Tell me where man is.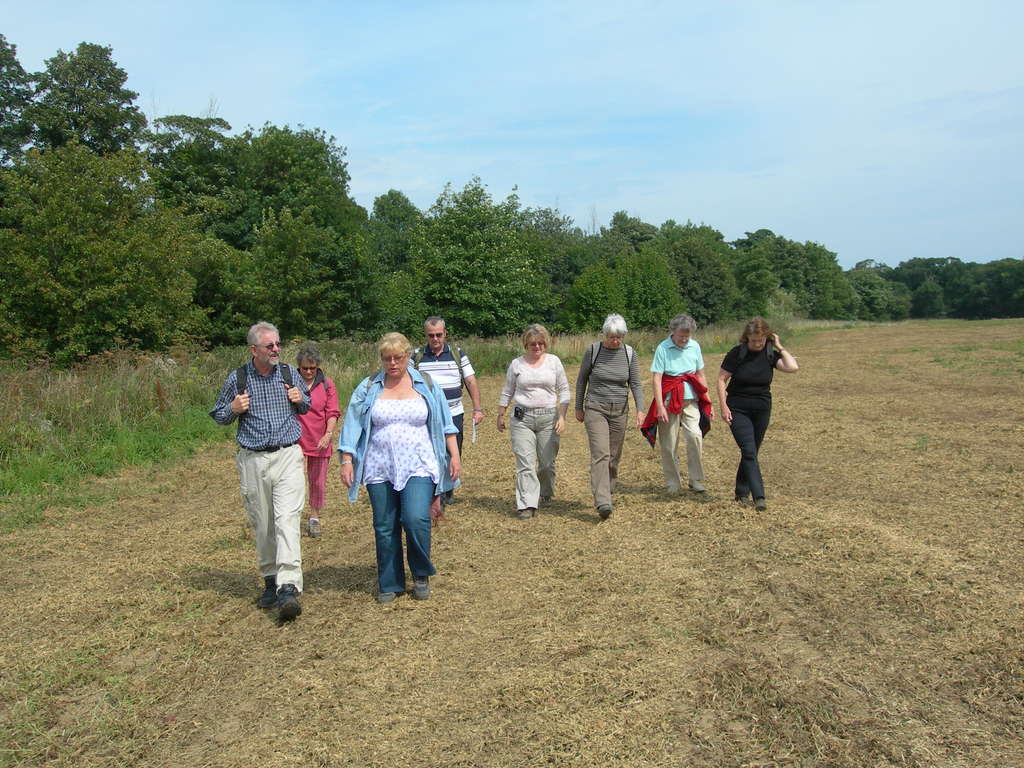
man is at select_region(226, 314, 319, 634).
